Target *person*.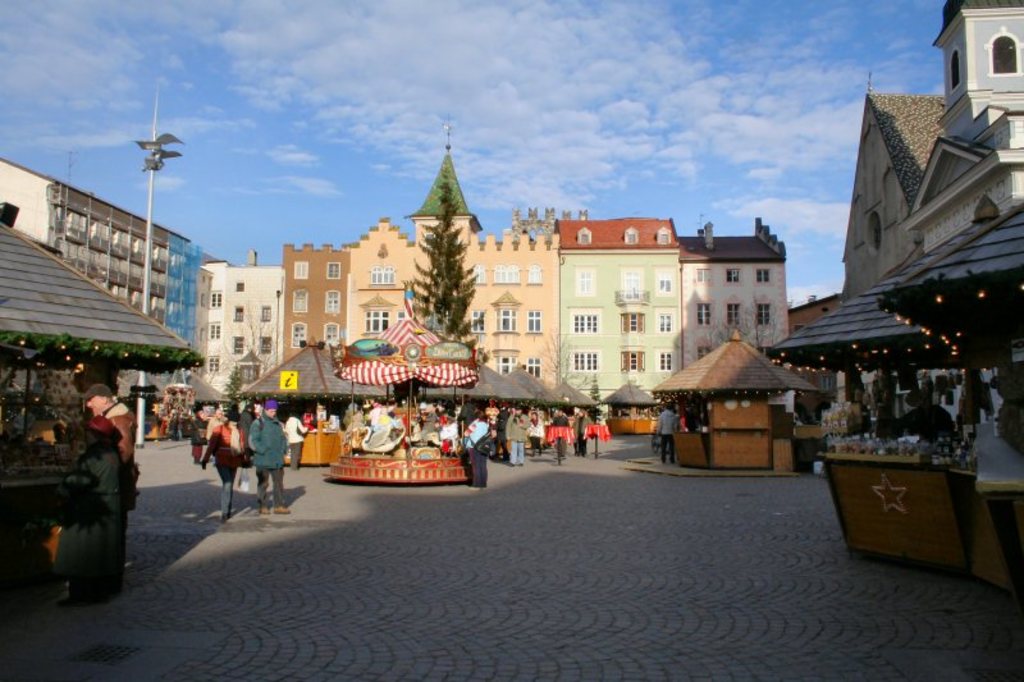
Target region: (283,408,310,467).
